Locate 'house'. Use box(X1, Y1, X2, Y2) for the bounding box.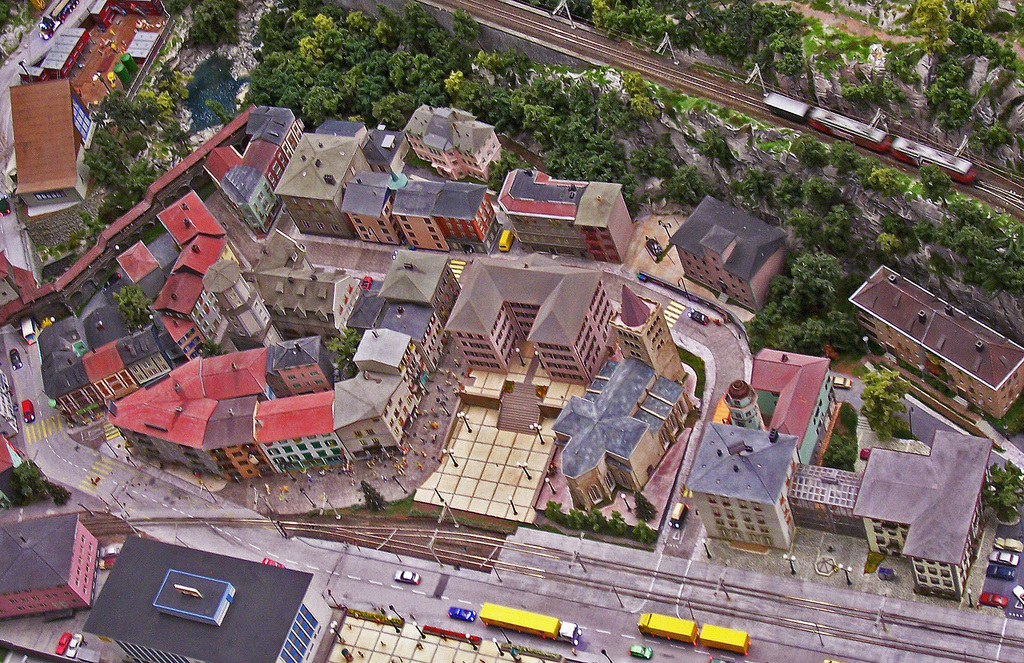
box(409, 113, 497, 174).
